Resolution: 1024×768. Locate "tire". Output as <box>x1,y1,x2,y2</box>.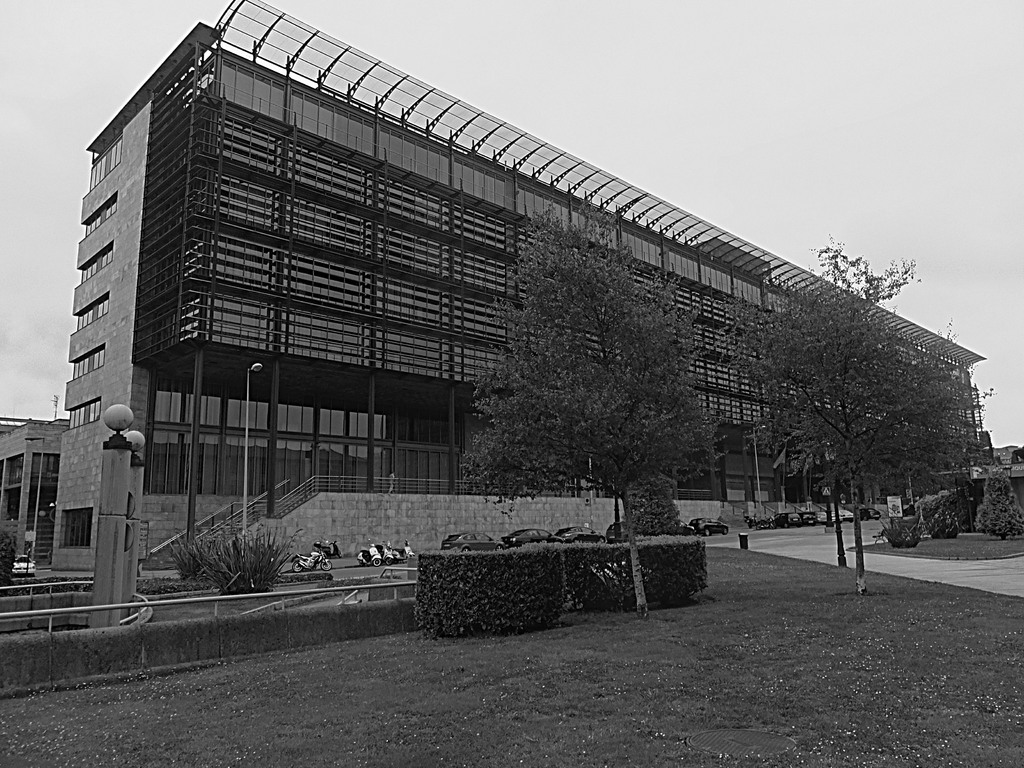
<box>384,556,396,569</box>.
